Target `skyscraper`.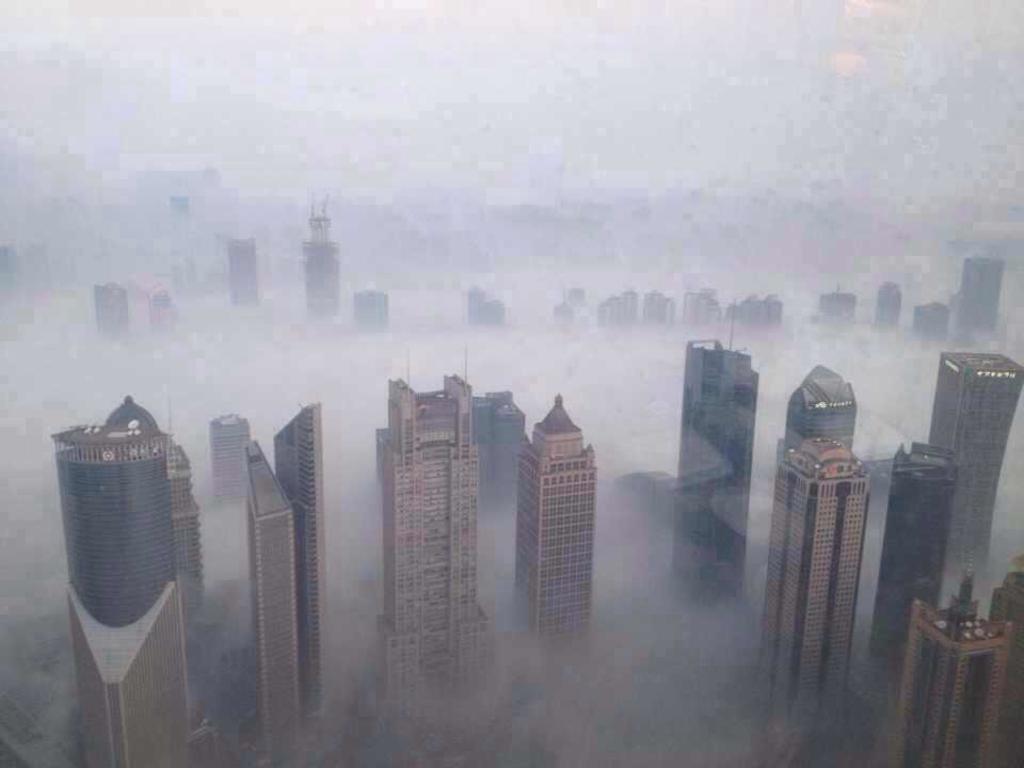
Target region: crop(666, 327, 757, 612).
